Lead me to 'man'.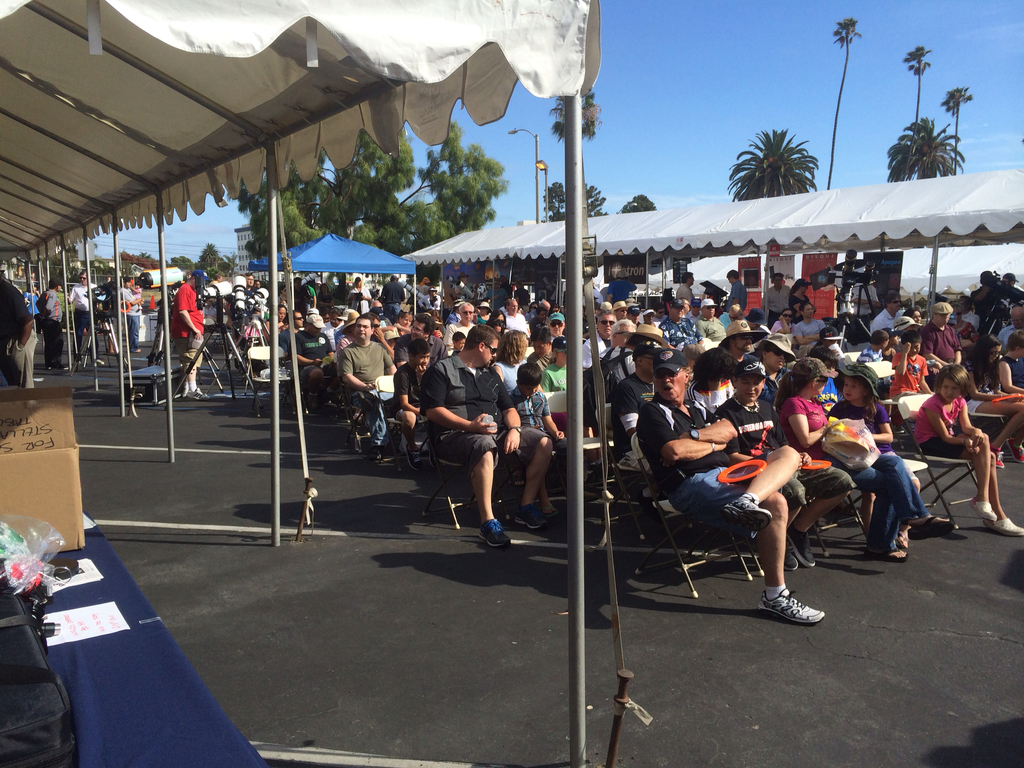
Lead to select_region(40, 284, 65, 364).
